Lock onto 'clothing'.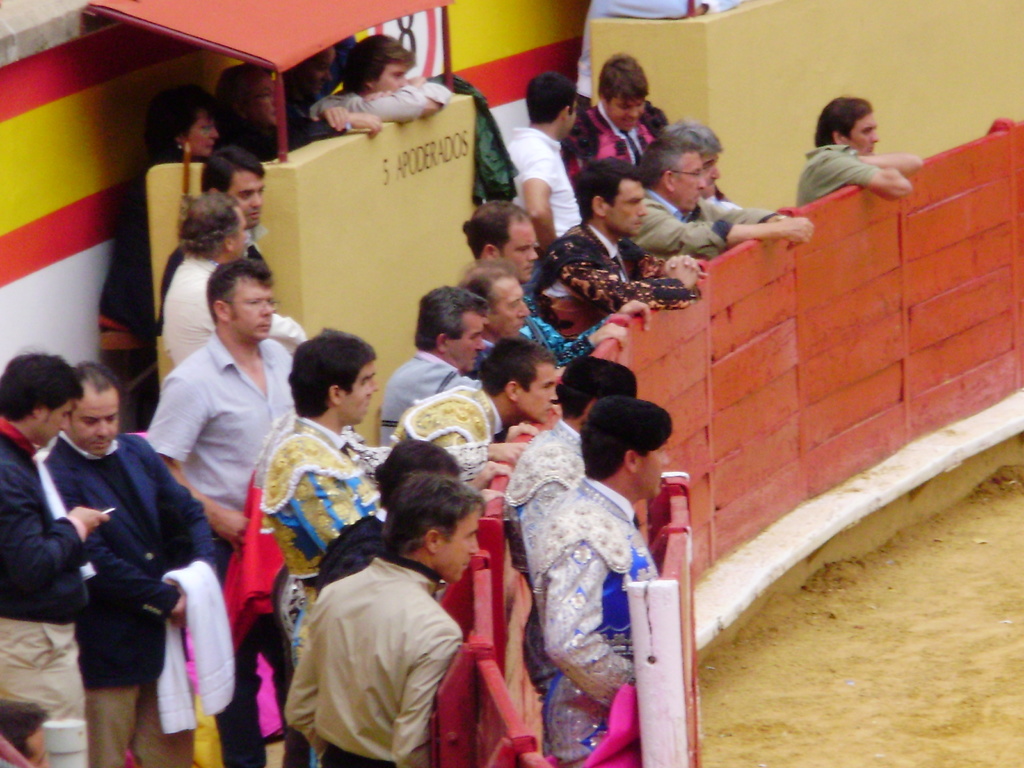
Locked: x1=0, y1=415, x2=90, y2=720.
